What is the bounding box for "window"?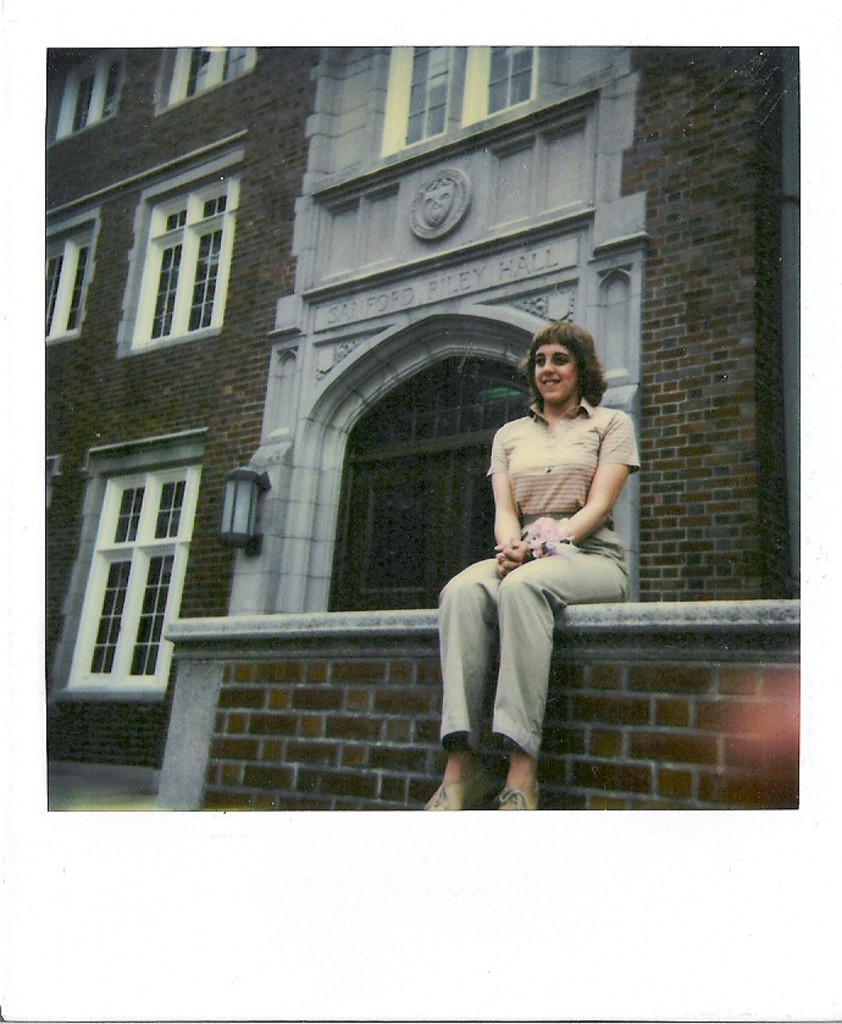
(x1=481, y1=41, x2=538, y2=116).
